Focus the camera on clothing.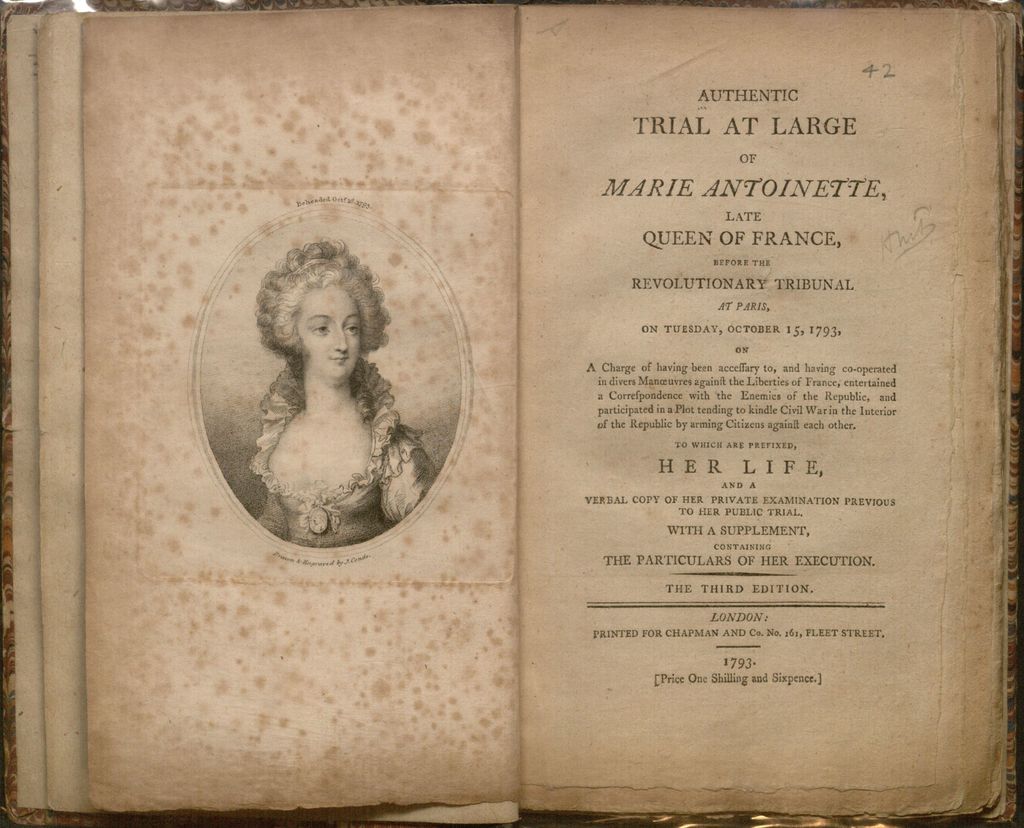
Focus region: 240:343:447:578.
